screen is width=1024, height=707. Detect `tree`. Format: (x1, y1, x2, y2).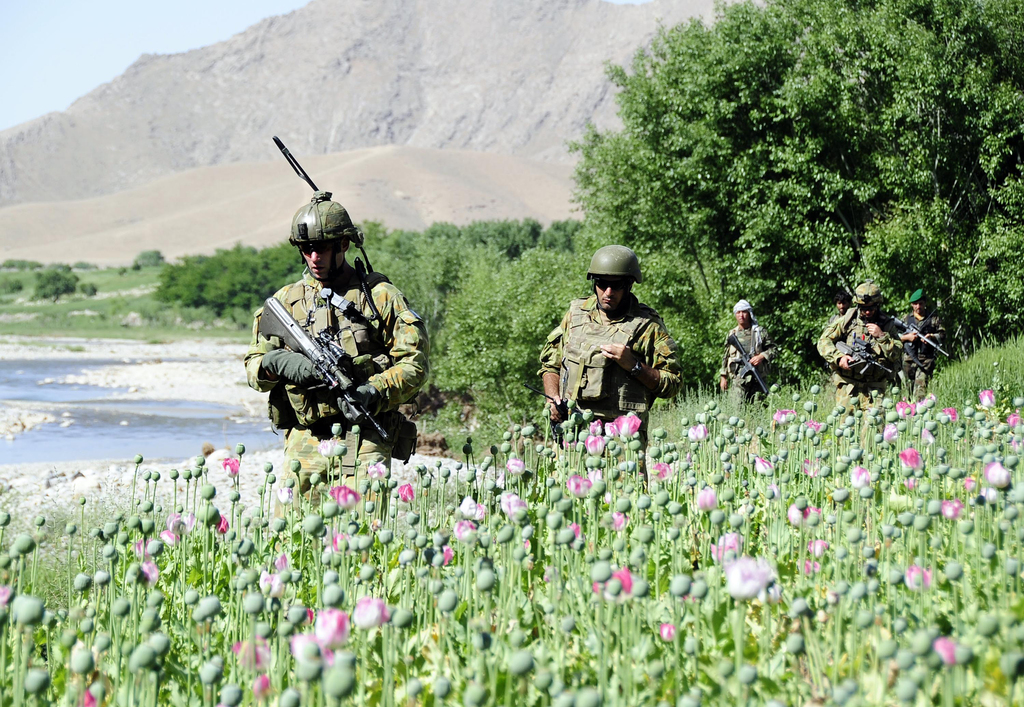
(554, 19, 1002, 348).
